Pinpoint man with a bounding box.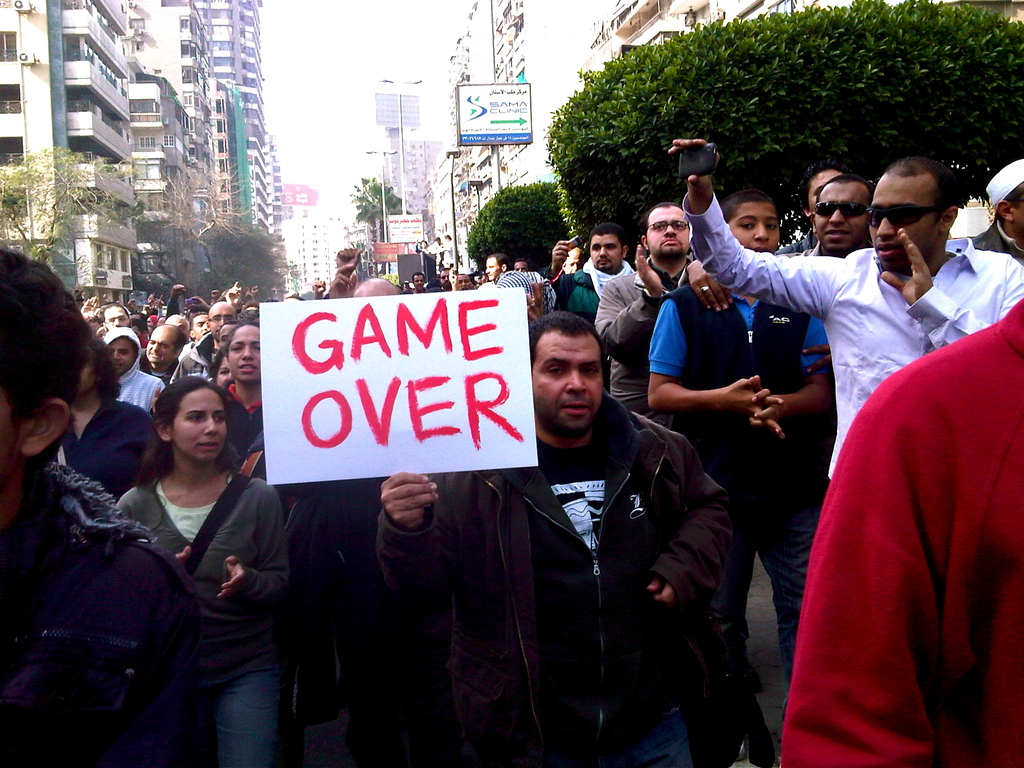
100, 326, 164, 412.
